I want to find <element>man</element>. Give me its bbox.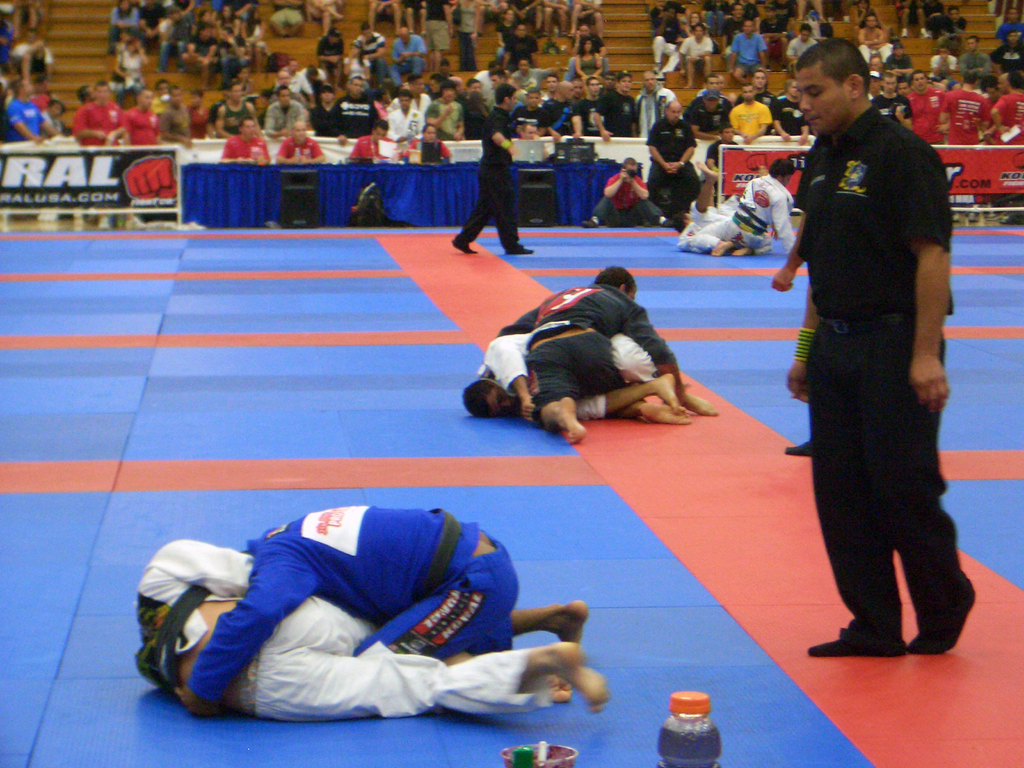
crop(316, 28, 346, 93).
